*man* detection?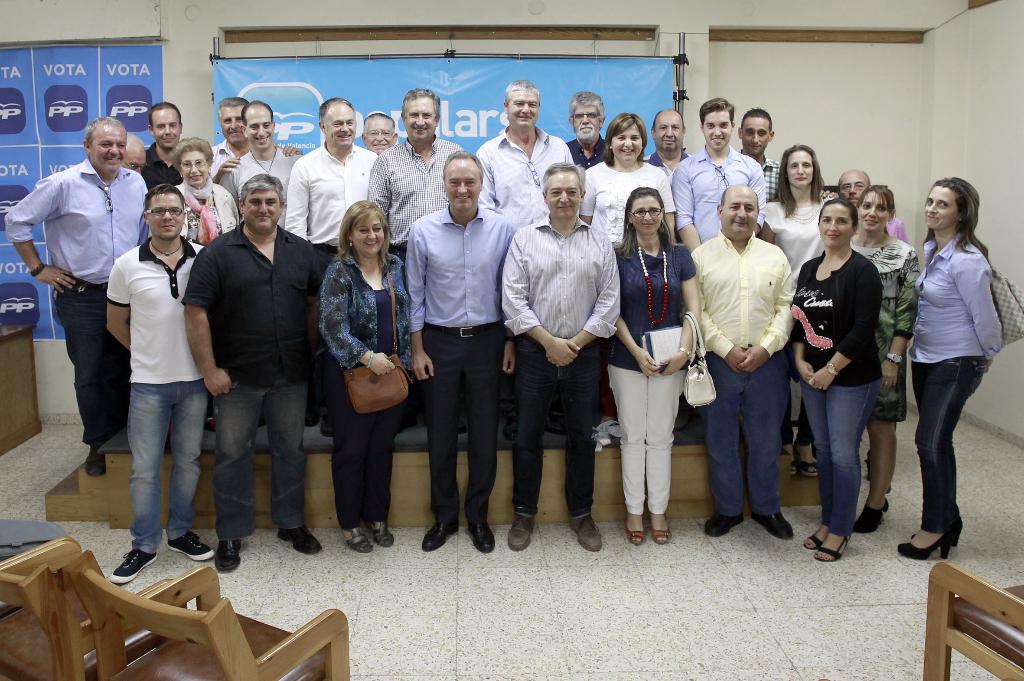
(218,99,301,212)
